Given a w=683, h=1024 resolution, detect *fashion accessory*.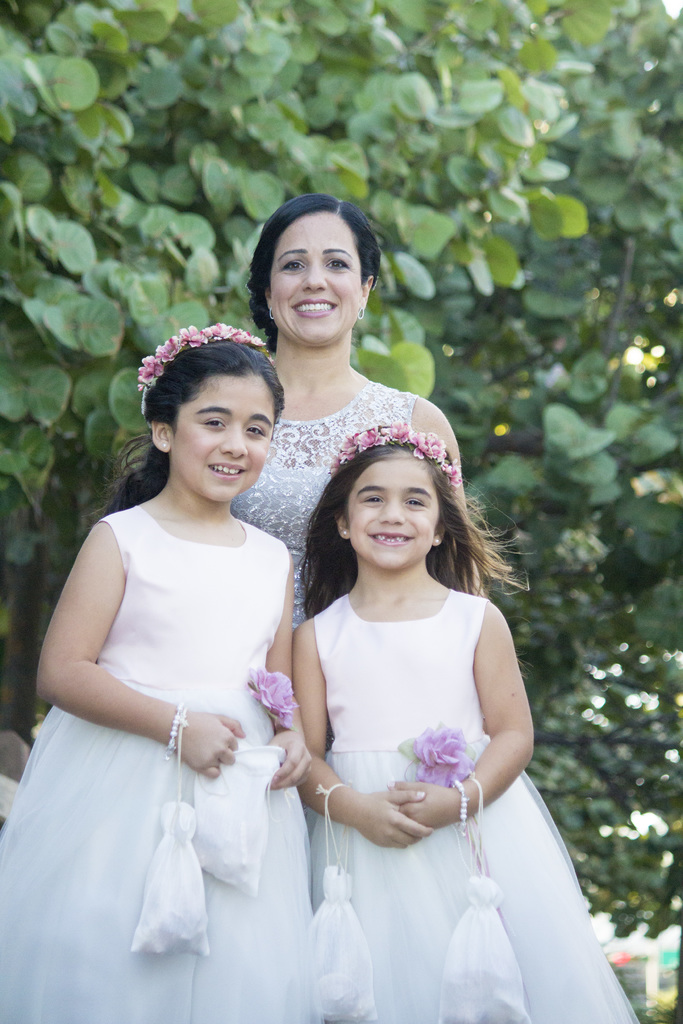
l=159, t=444, r=165, b=449.
